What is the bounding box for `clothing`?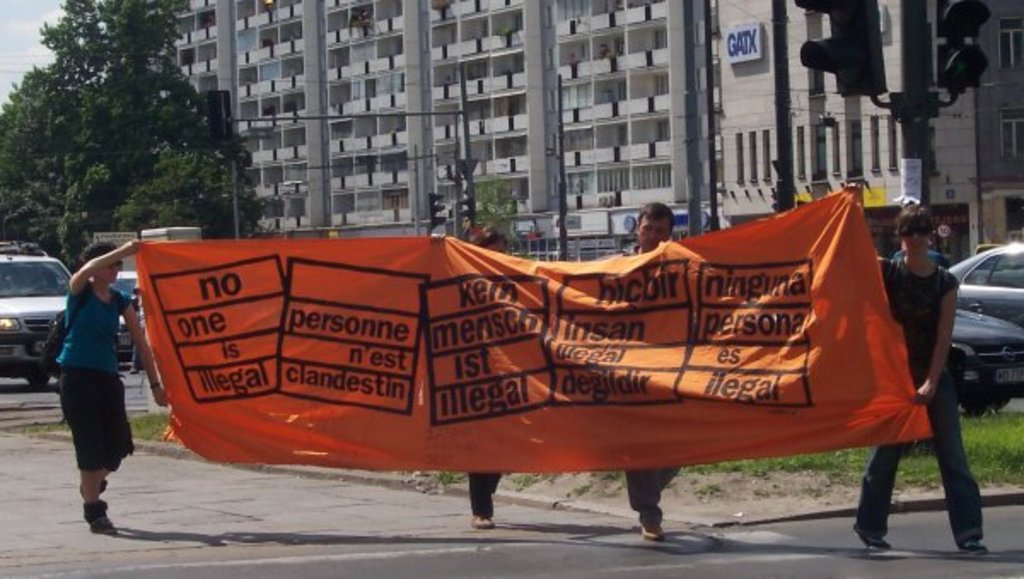
select_region(466, 466, 502, 518).
